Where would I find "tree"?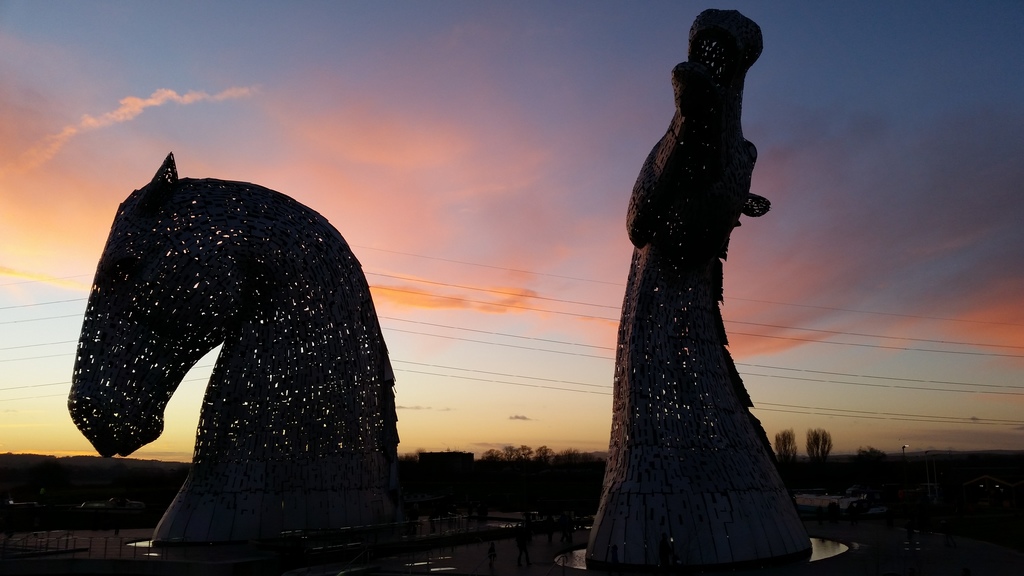
At box(558, 451, 582, 477).
